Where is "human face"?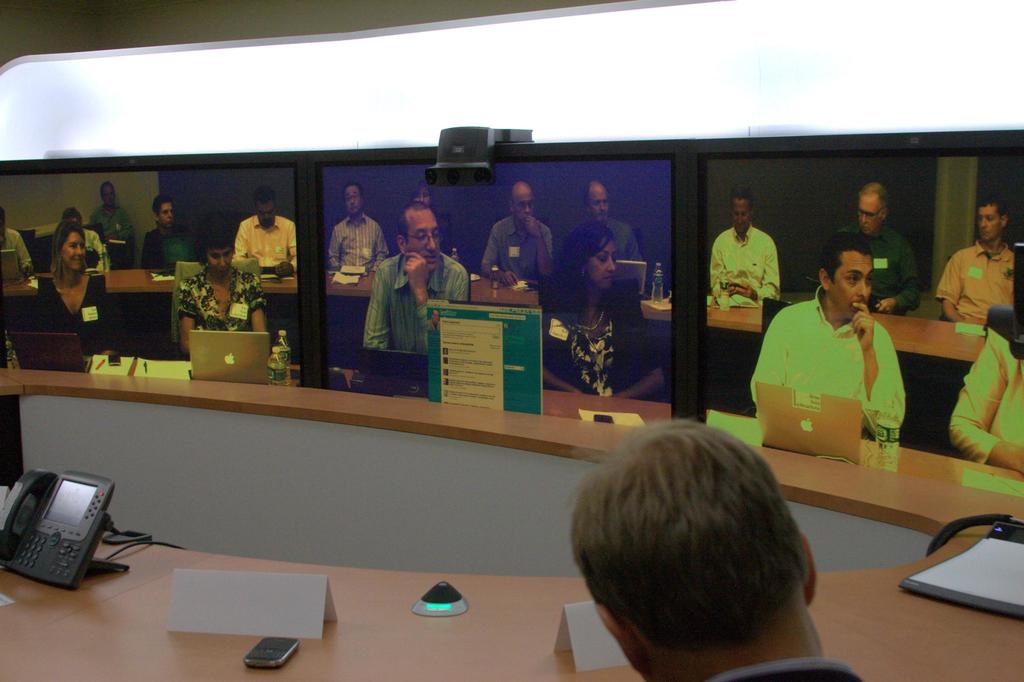
detection(588, 237, 616, 288).
